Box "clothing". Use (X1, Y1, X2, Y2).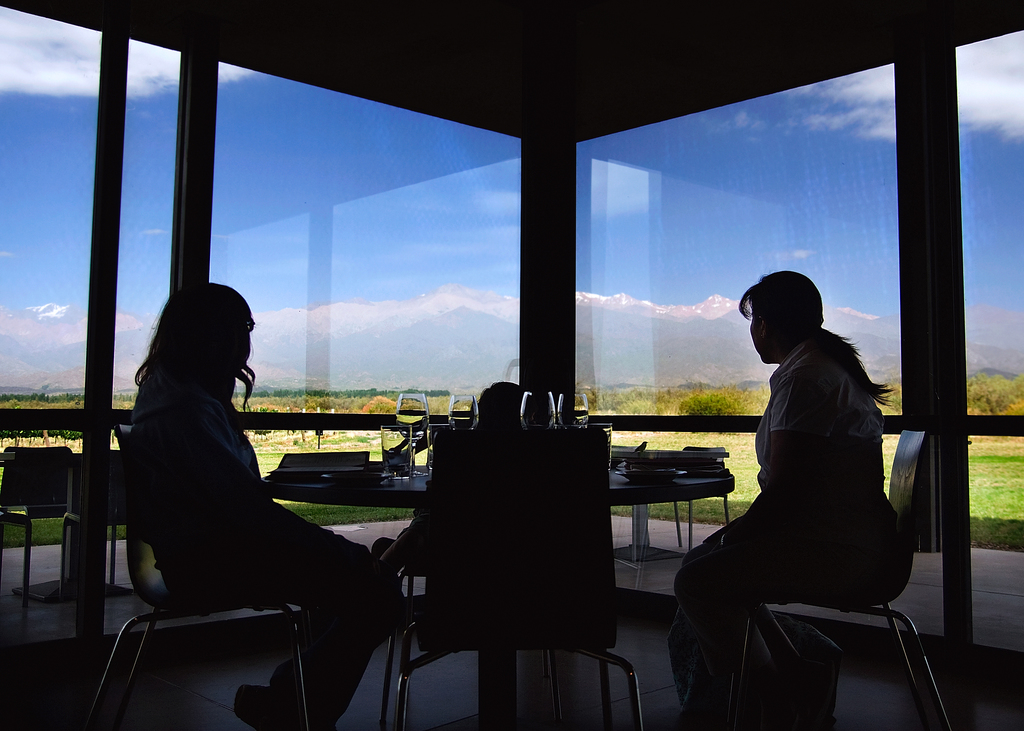
(711, 297, 923, 657).
